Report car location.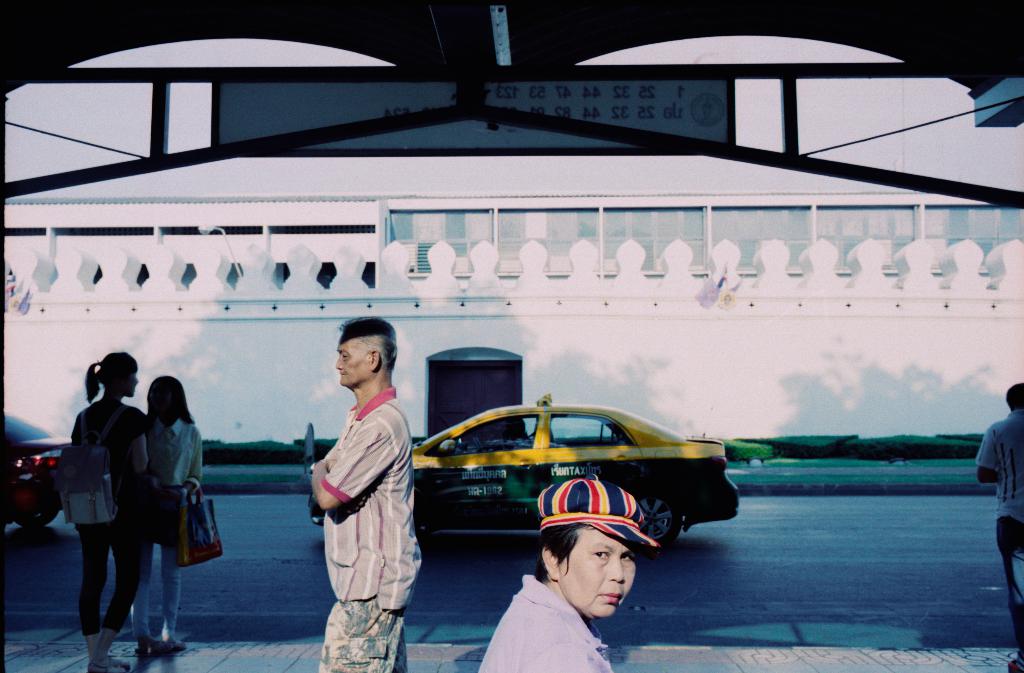
Report: box(392, 398, 726, 565).
